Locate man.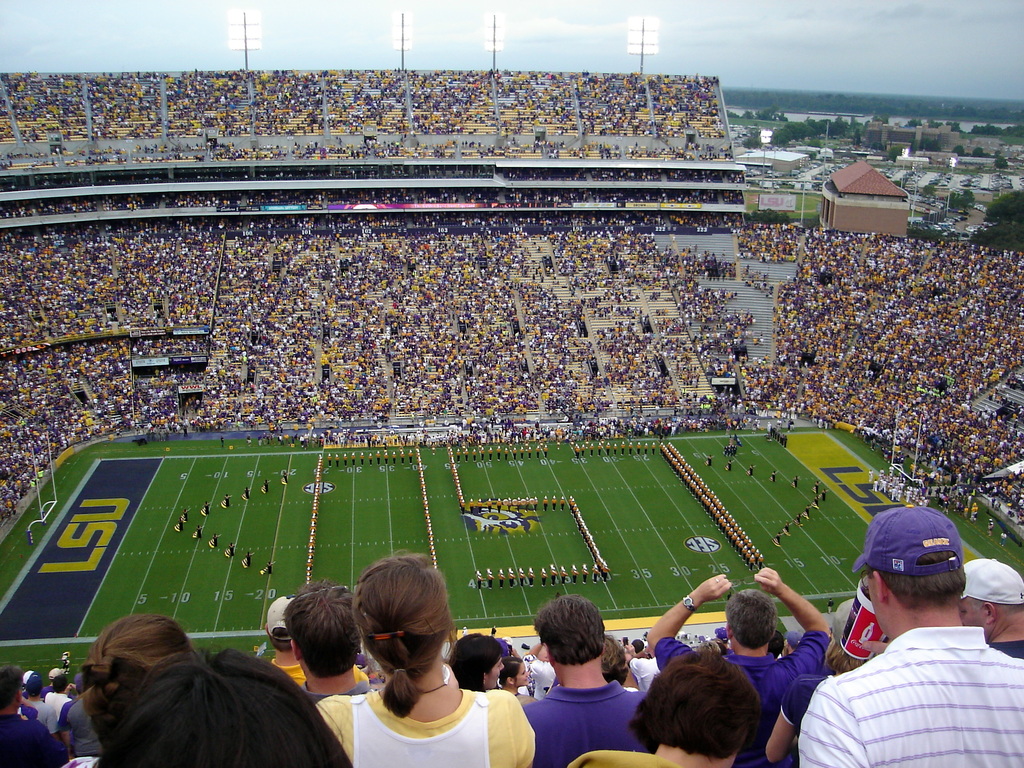
Bounding box: l=22, t=672, r=61, b=745.
